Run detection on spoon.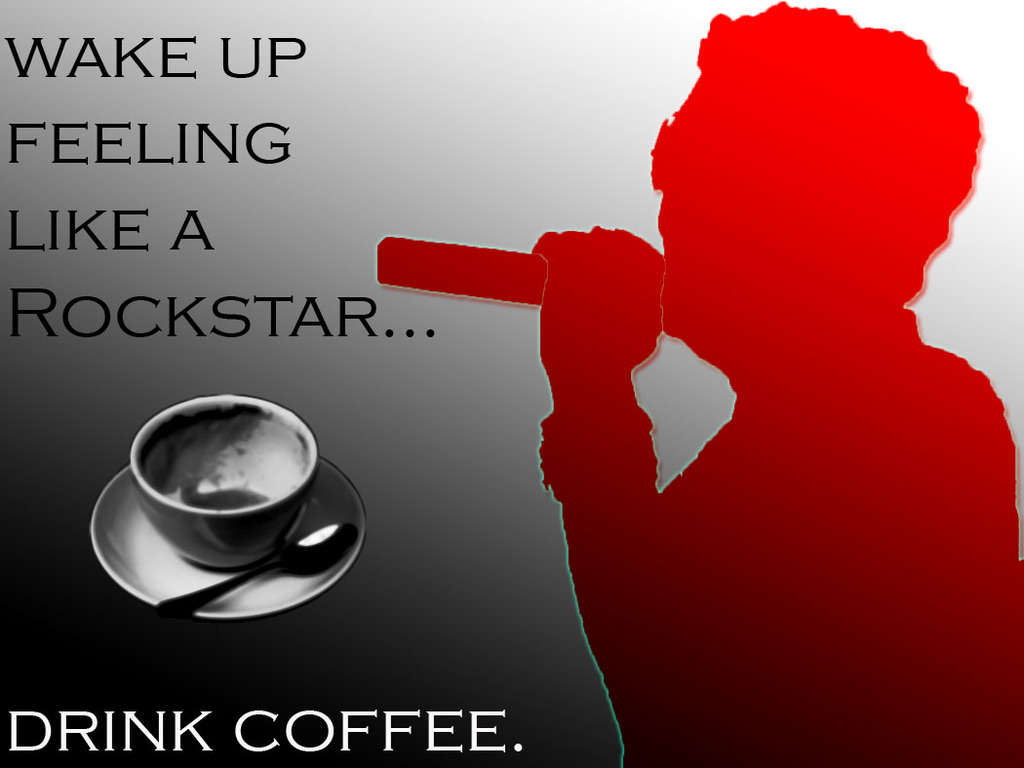
Result: <box>152,523,358,616</box>.
